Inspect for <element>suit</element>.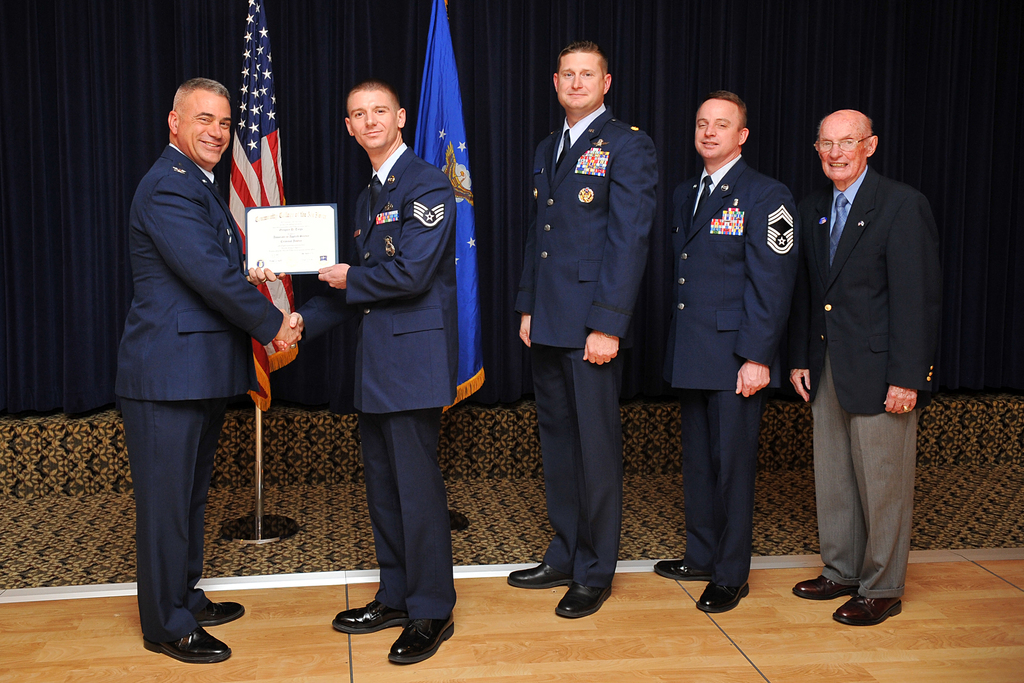
Inspection: box(104, 67, 280, 651).
